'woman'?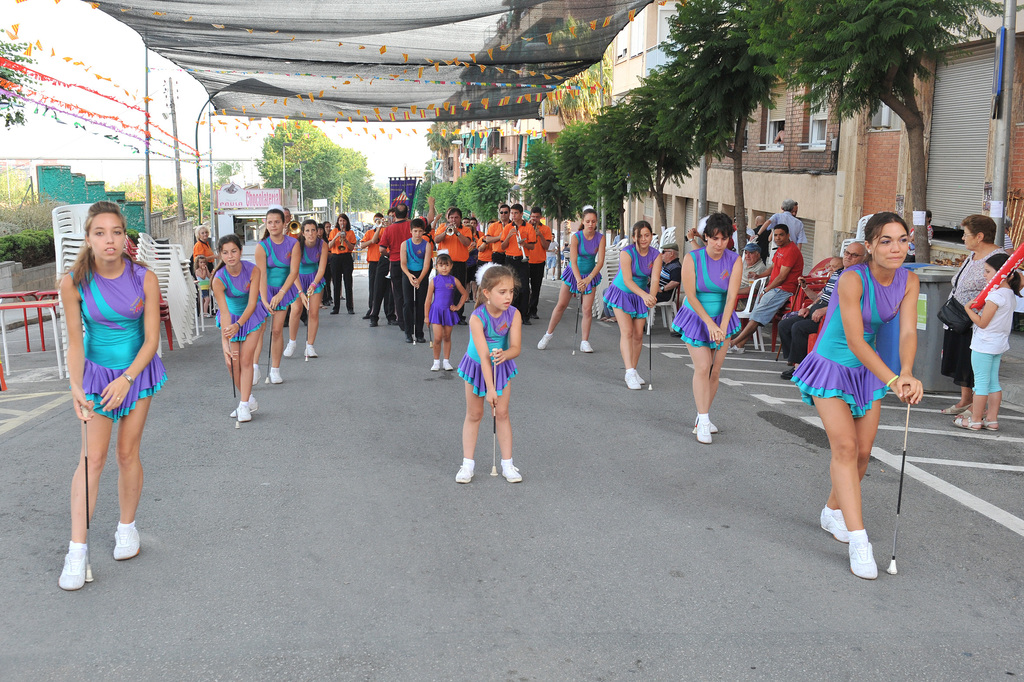
<region>669, 213, 744, 445</region>
